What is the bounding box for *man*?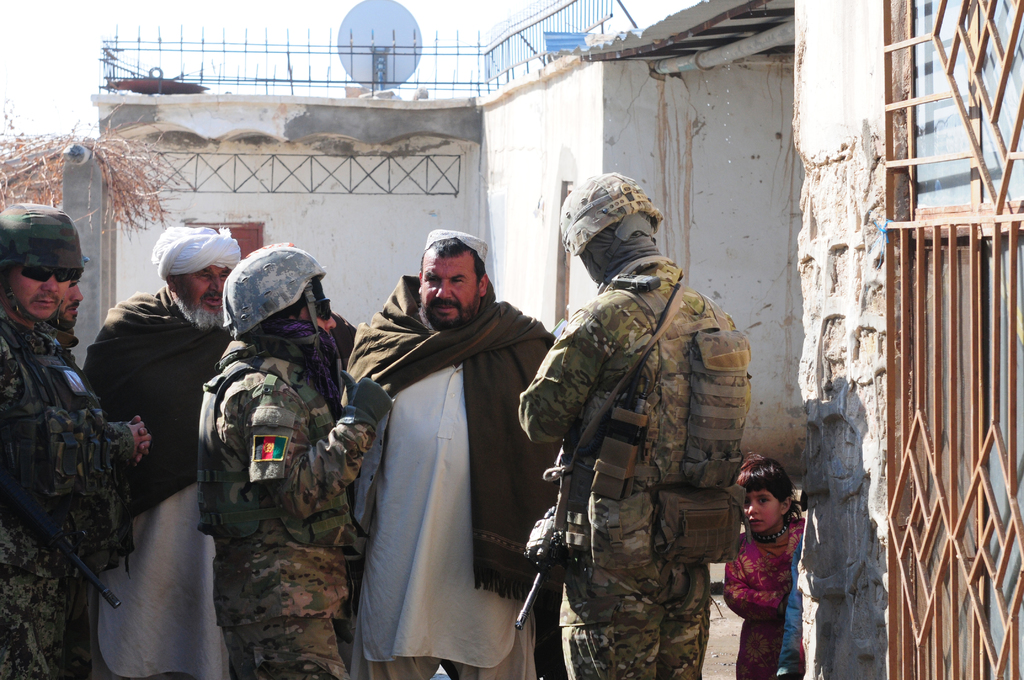
pyautogui.locateOnScreen(341, 220, 560, 654).
